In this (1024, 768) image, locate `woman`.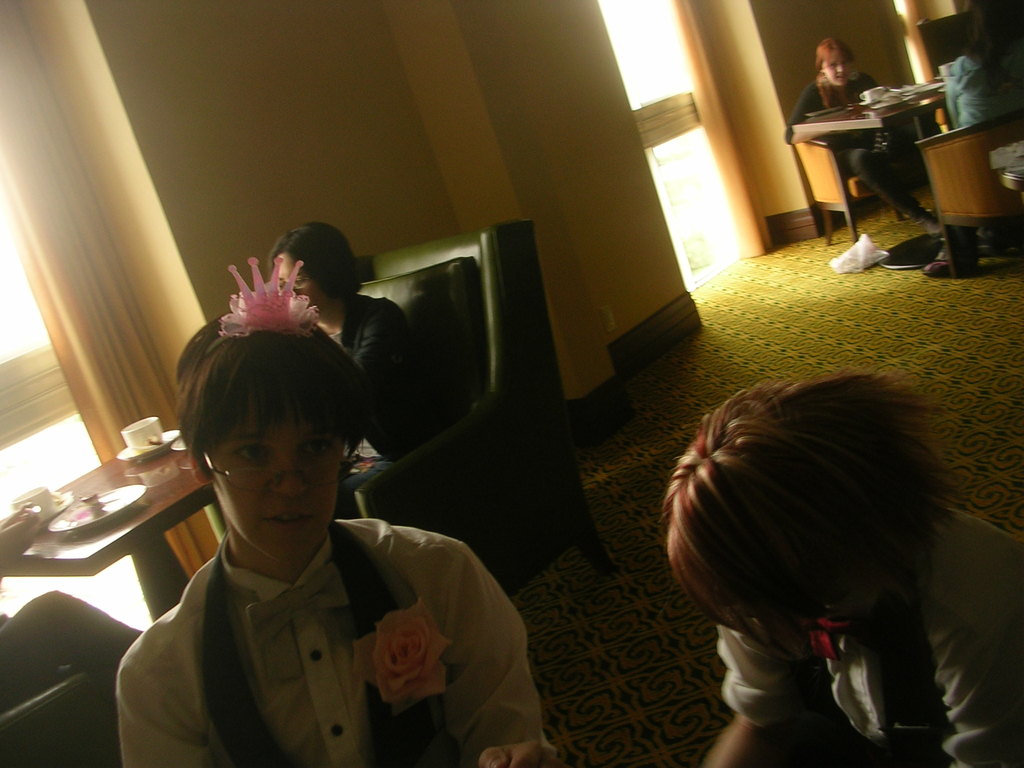
Bounding box: 109/253/564/767.
